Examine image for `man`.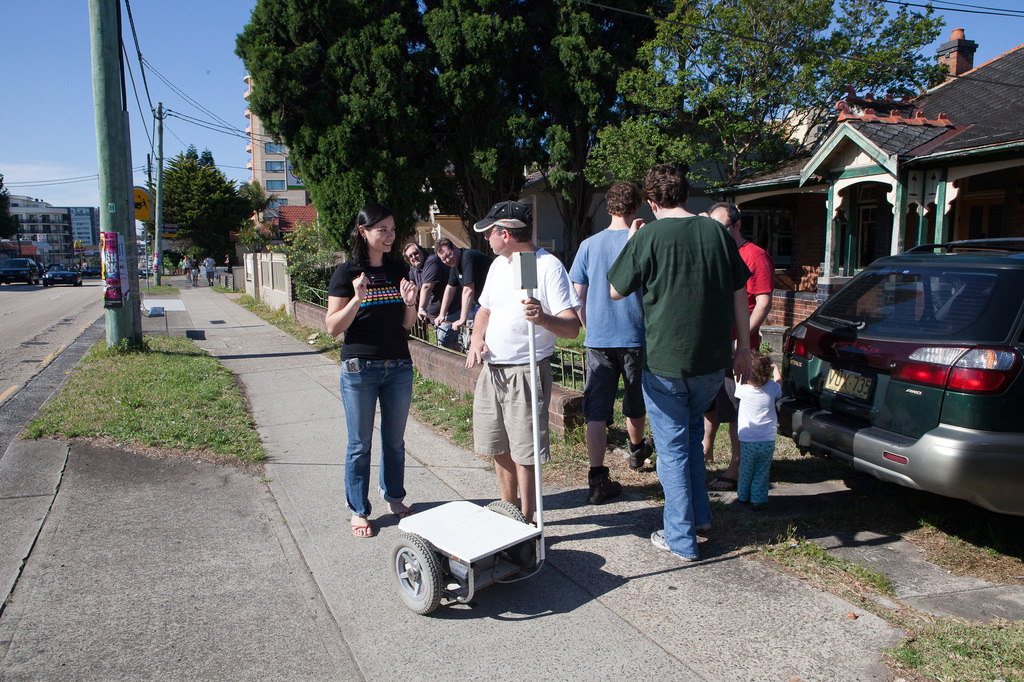
Examination result: {"left": 566, "top": 180, "right": 655, "bottom": 504}.
